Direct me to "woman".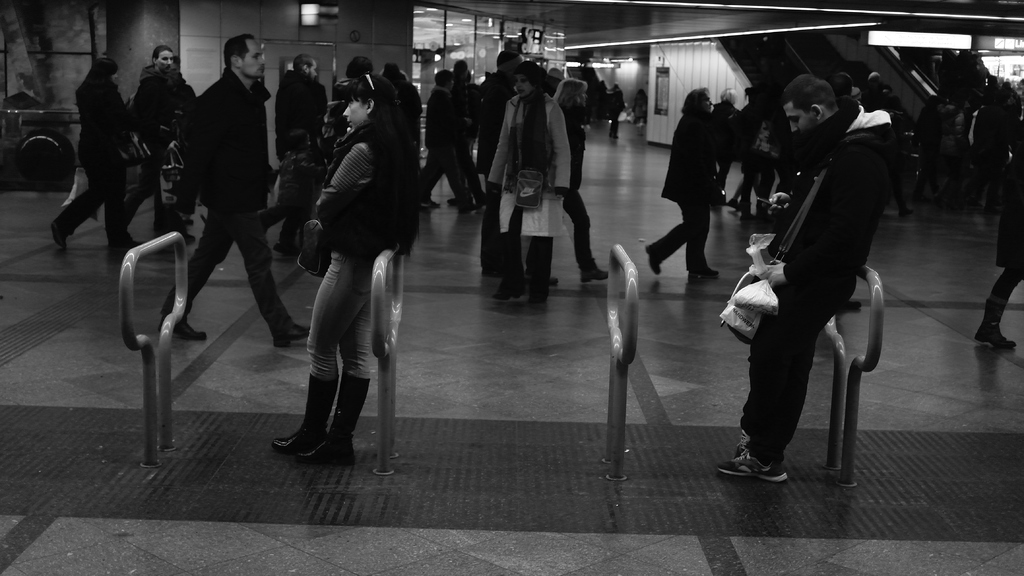
Direction: bbox=[607, 81, 627, 138].
